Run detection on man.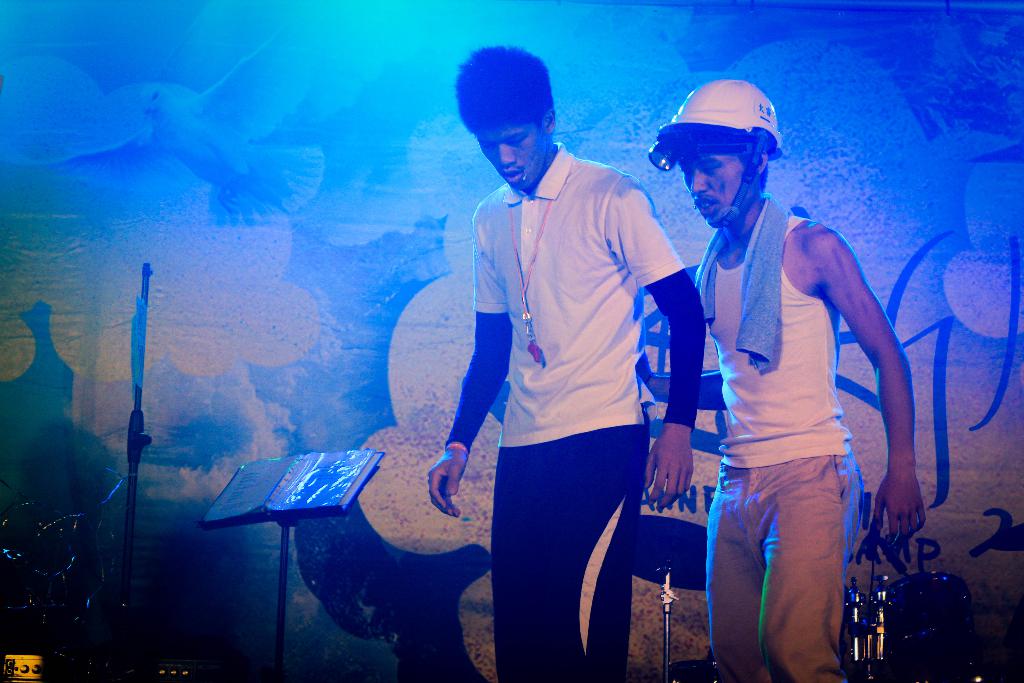
Result: (429,86,717,670).
